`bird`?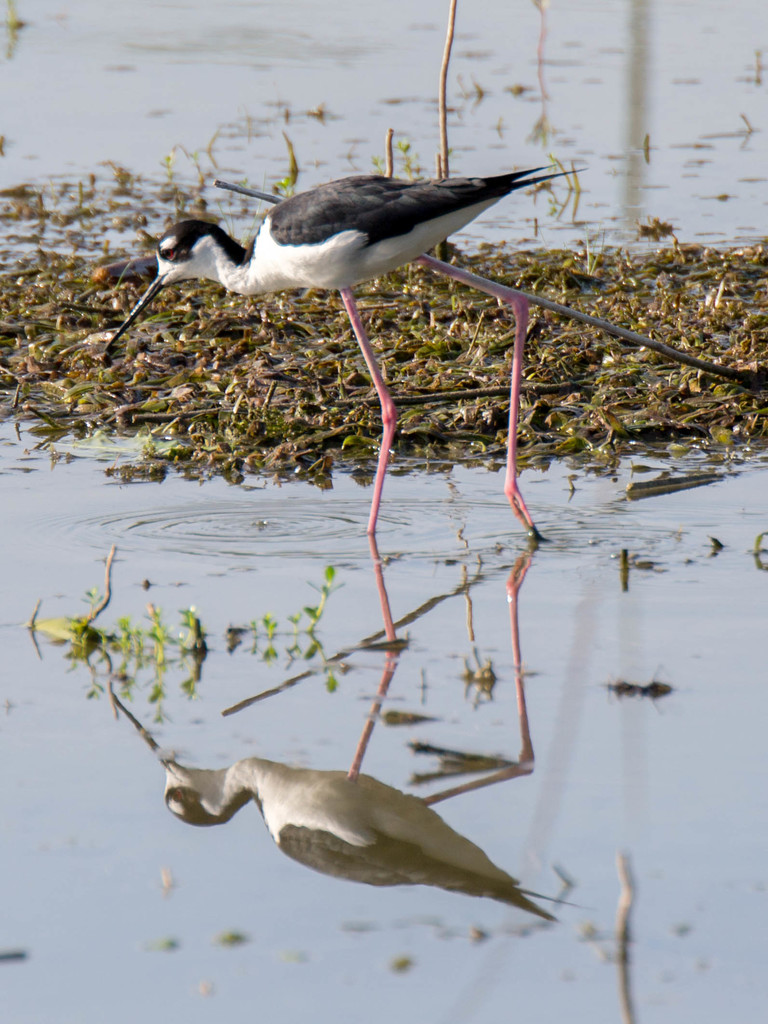
75 145 591 338
